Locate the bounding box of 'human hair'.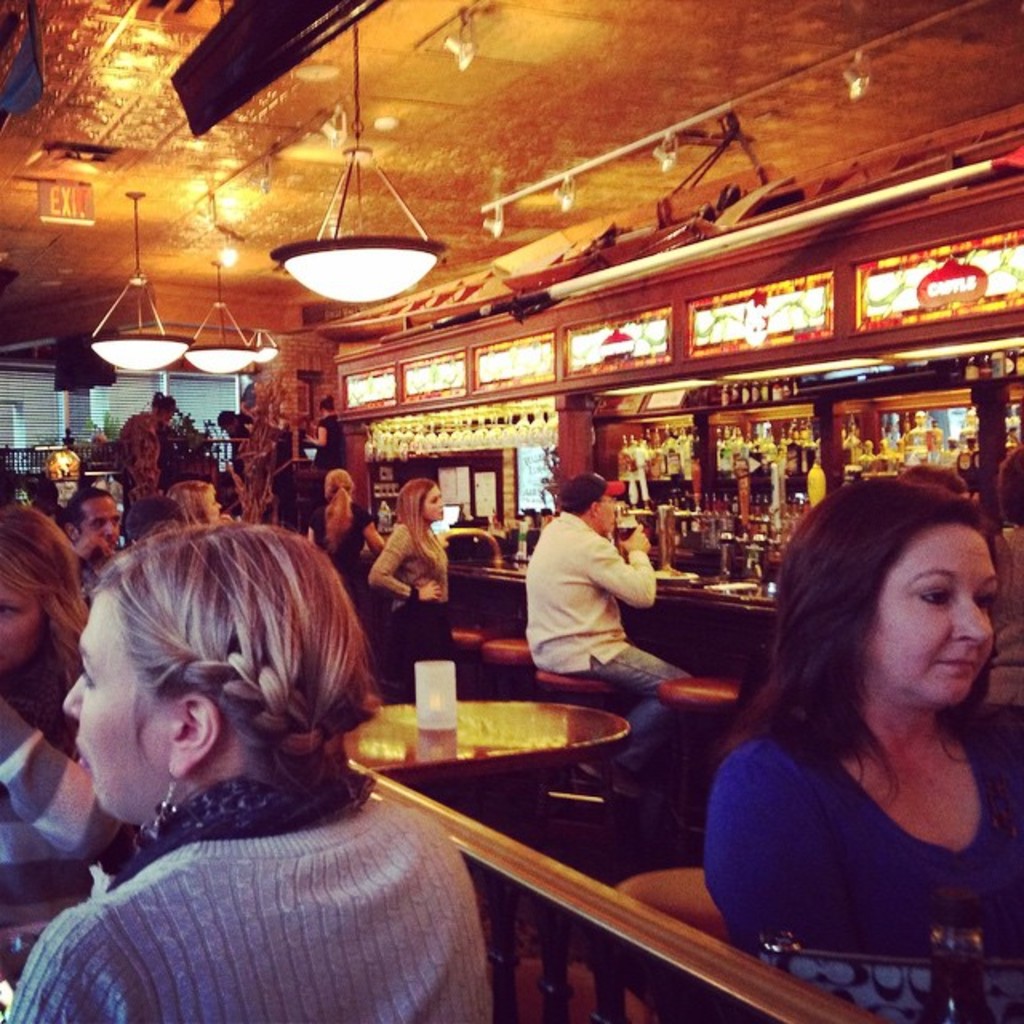
Bounding box: <bbox>216, 413, 224, 426</bbox>.
